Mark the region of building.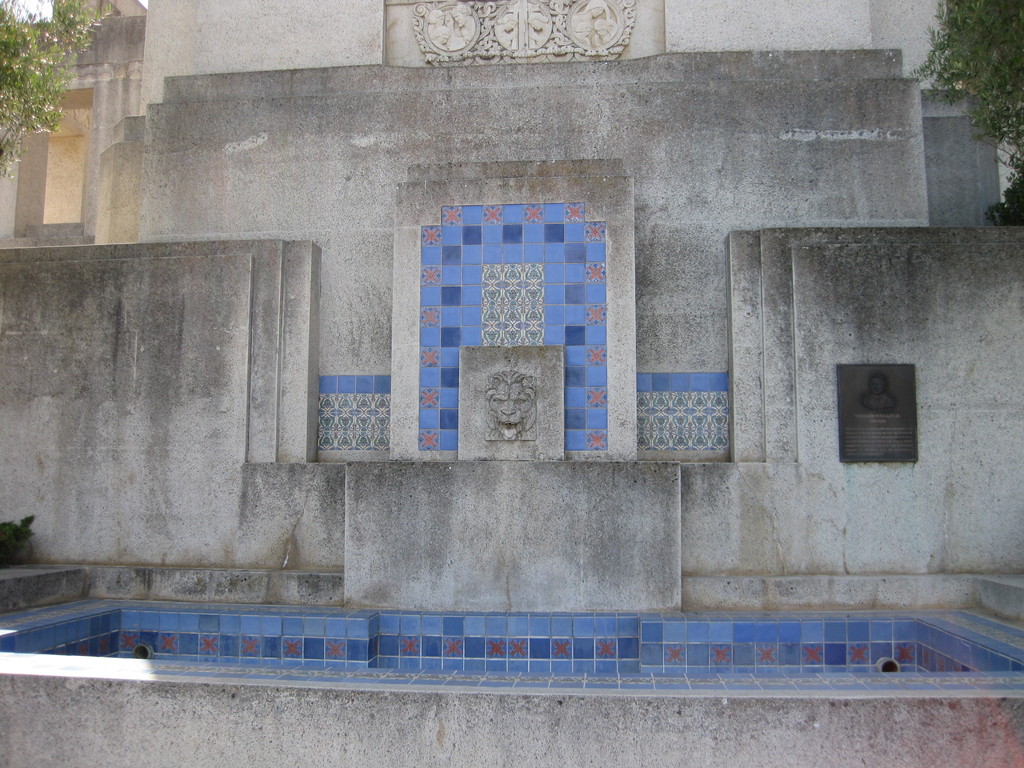
Region: bbox(0, 0, 1023, 767).
